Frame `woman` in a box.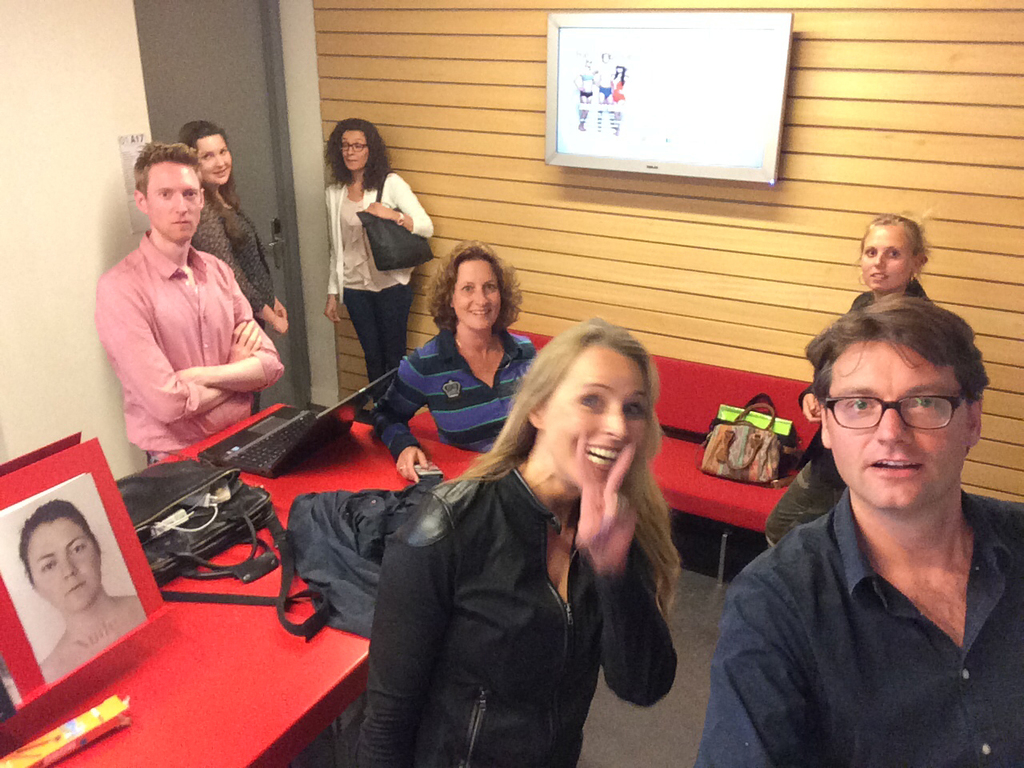
crop(345, 301, 703, 762).
